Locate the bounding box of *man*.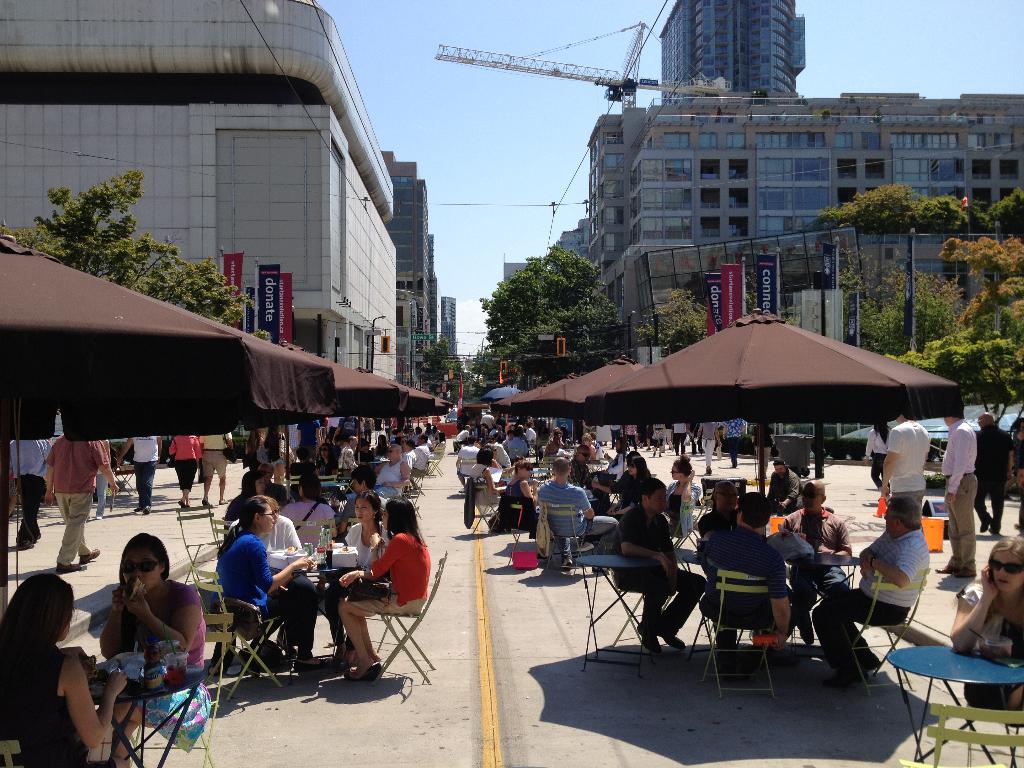
Bounding box: {"x1": 404, "y1": 433, "x2": 431, "y2": 493}.
